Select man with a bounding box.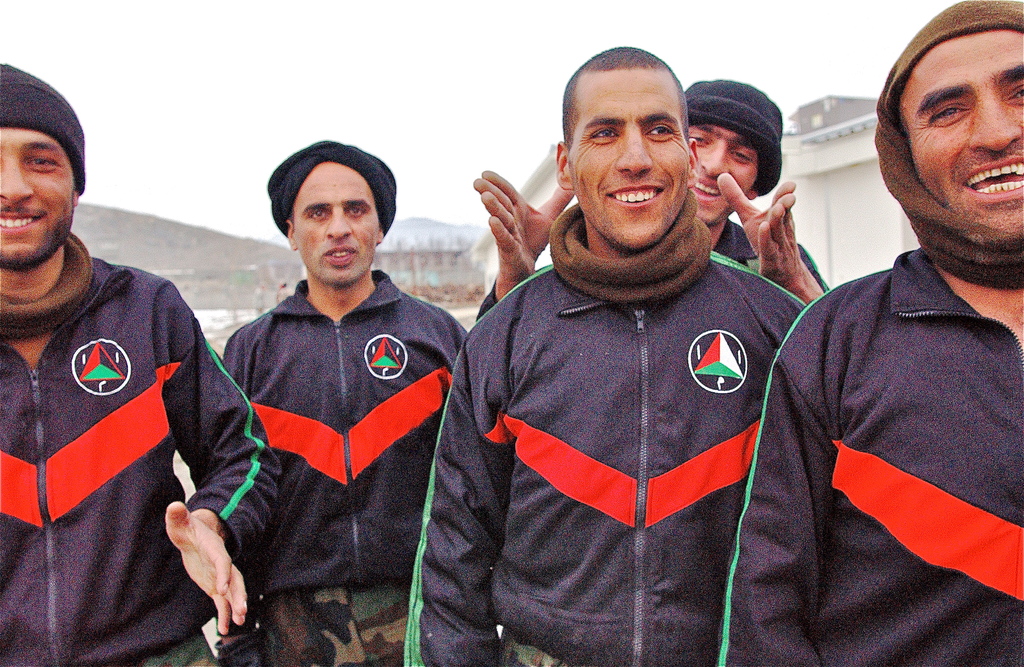
<bbox>717, 0, 1023, 666</bbox>.
